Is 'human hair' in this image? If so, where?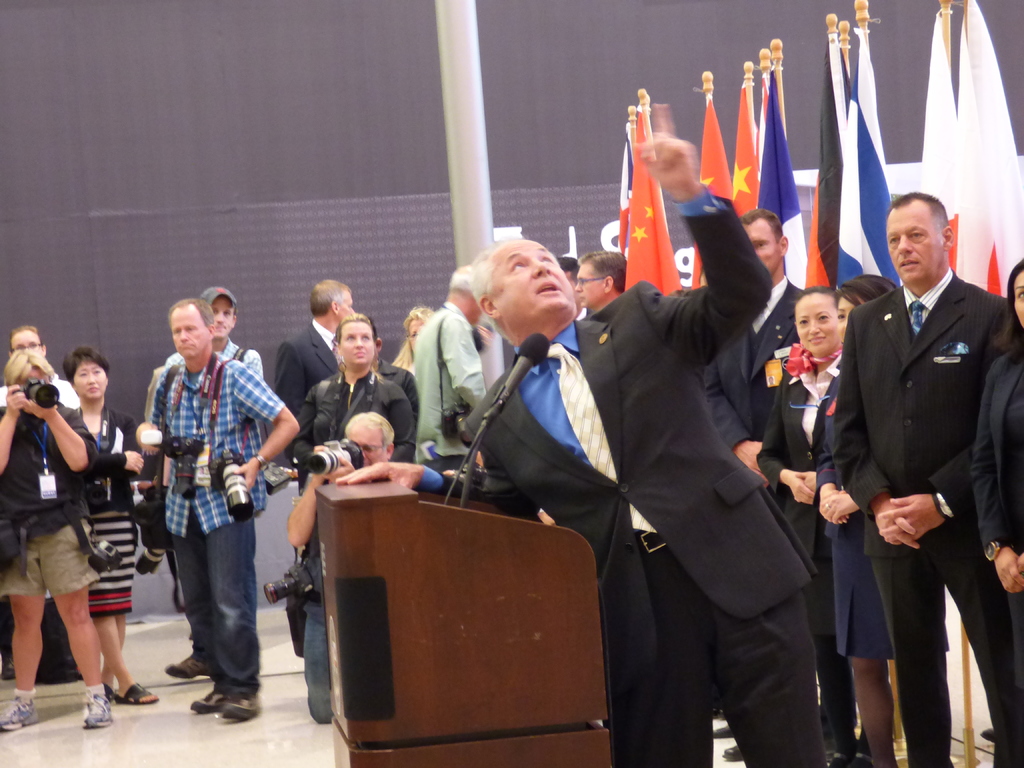
Yes, at 792, 284, 837, 320.
